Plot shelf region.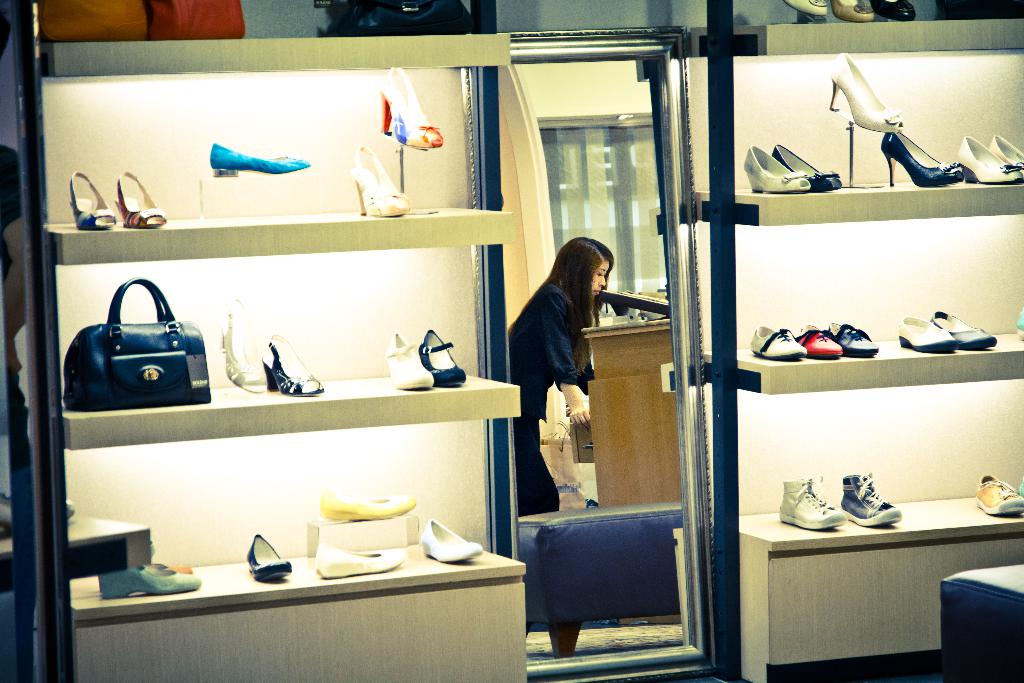
Plotted at (x1=54, y1=359, x2=529, y2=452).
